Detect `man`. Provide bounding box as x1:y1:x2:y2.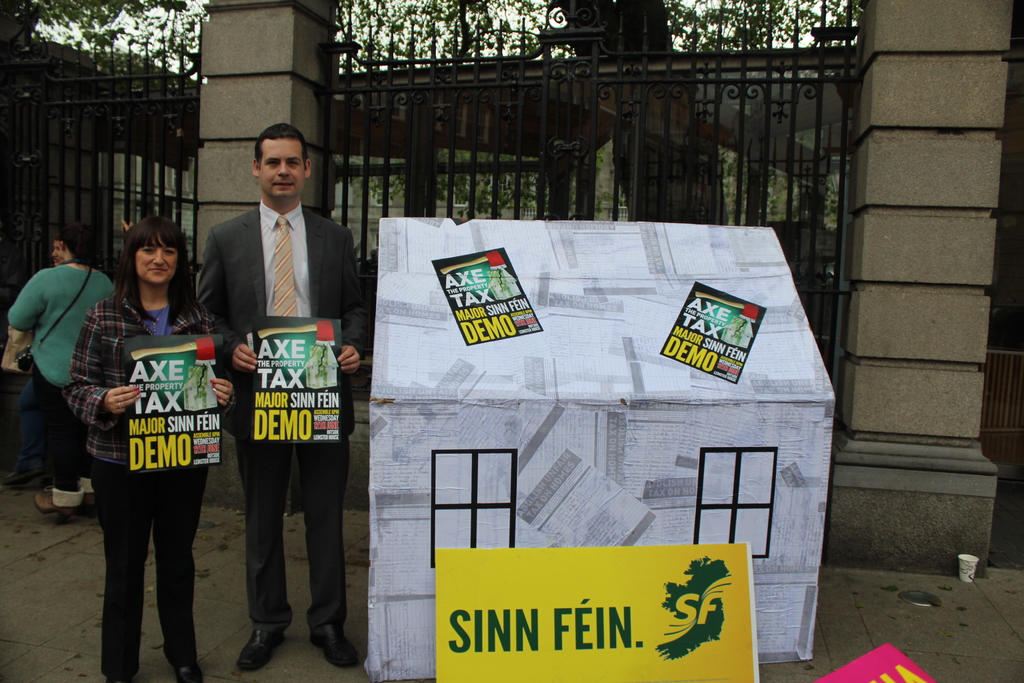
199:128:369:670.
